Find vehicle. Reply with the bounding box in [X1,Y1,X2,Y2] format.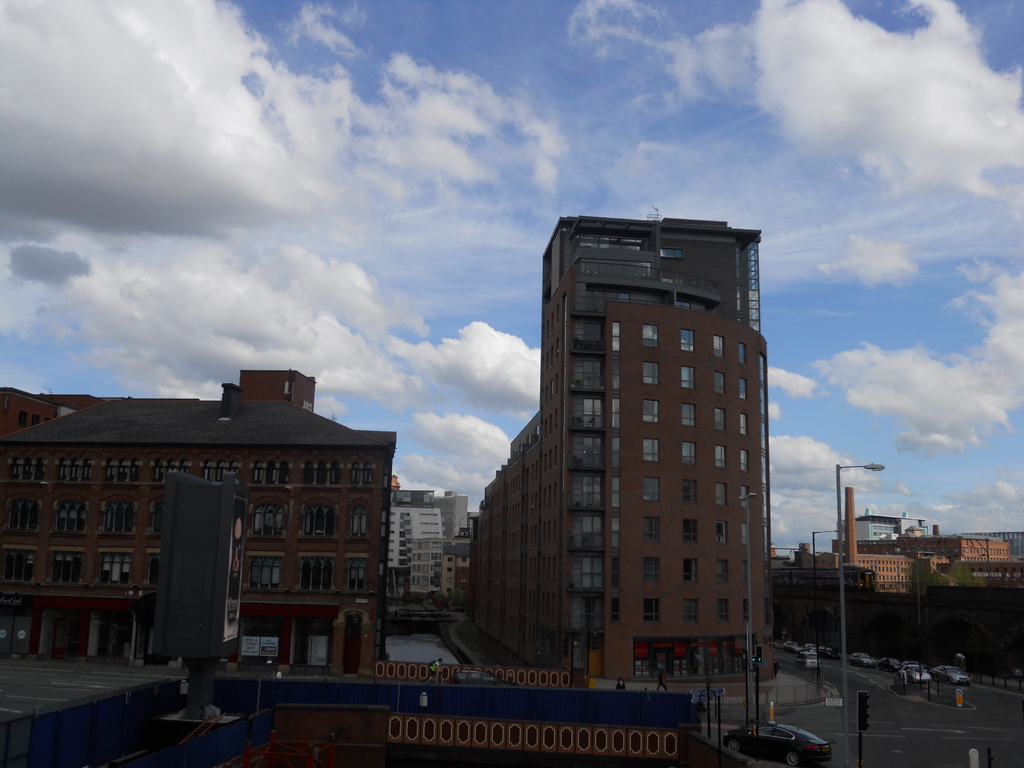
[935,667,972,688].
